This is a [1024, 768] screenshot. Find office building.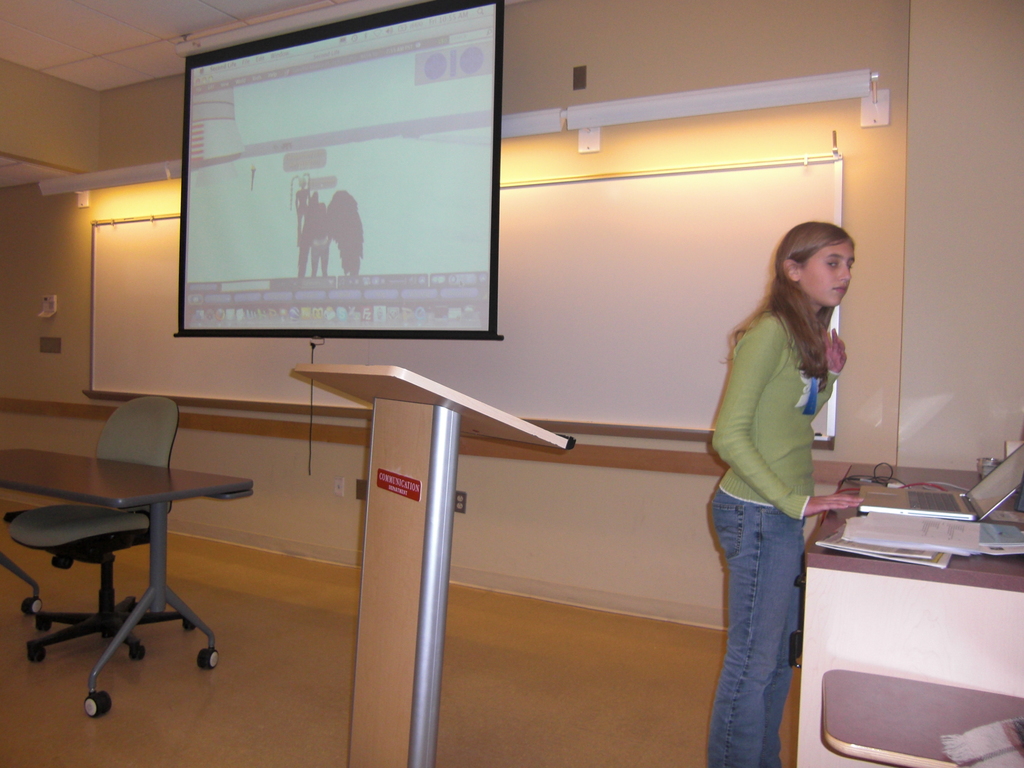
Bounding box: [0, 13, 1023, 758].
